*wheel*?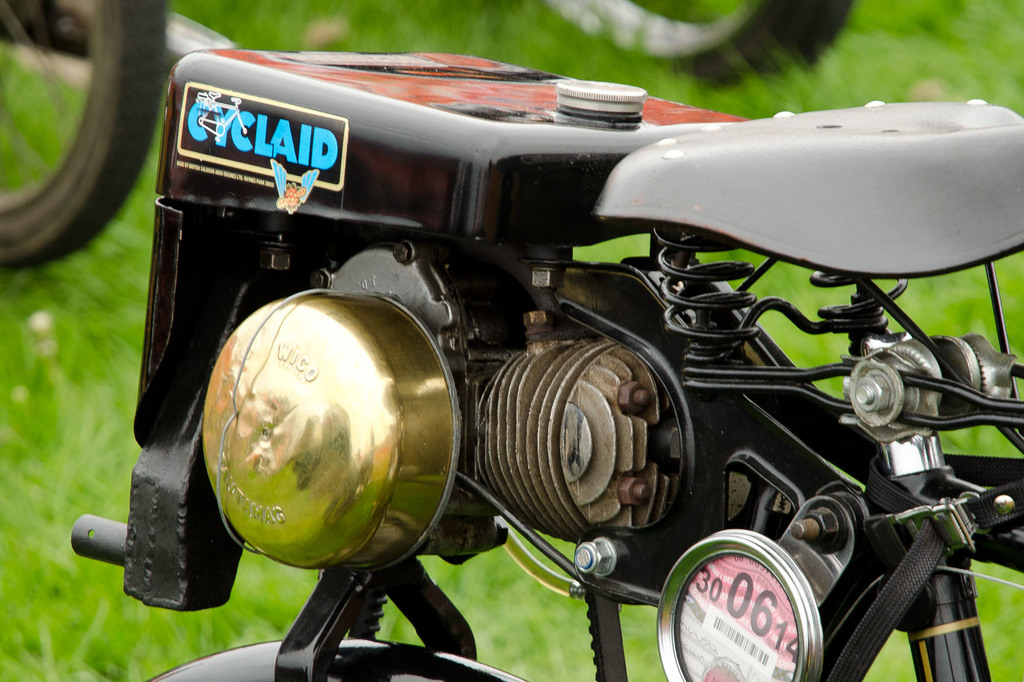
locate(543, 1, 855, 90)
